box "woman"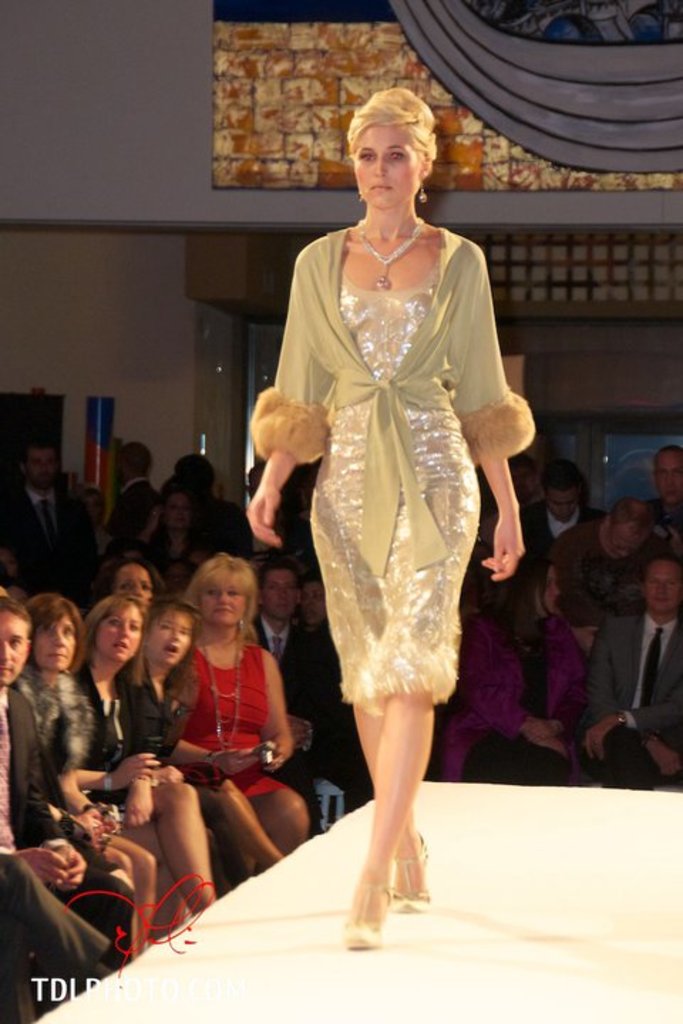
<box>240,90,546,947</box>
